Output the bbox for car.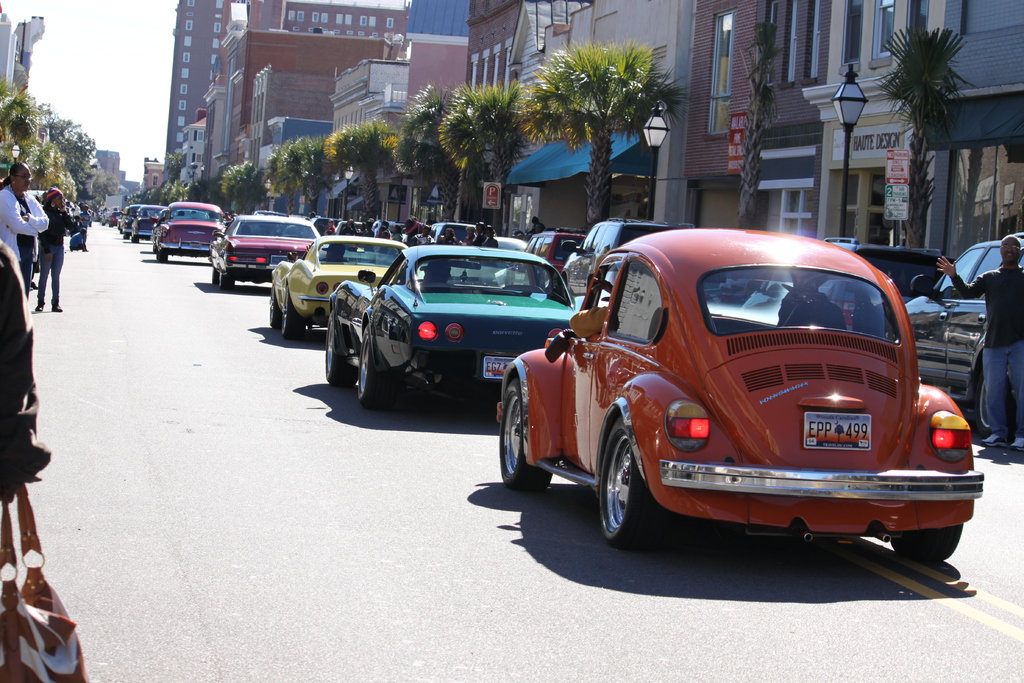
120,202,132,230.
